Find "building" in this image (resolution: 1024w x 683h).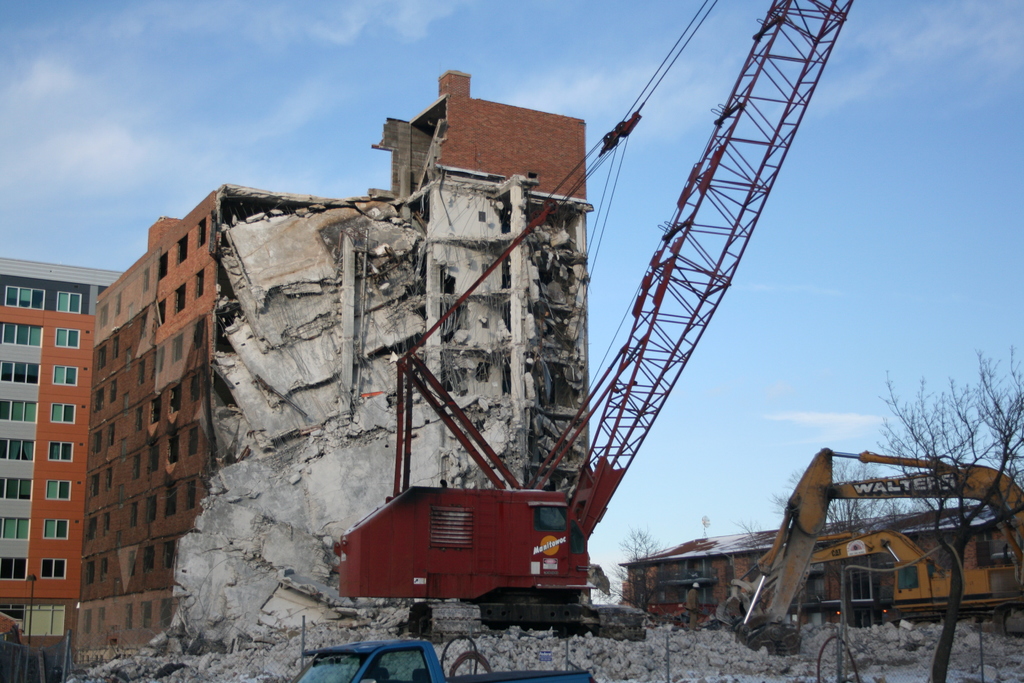
BBox(0, 303, 94, 645).
